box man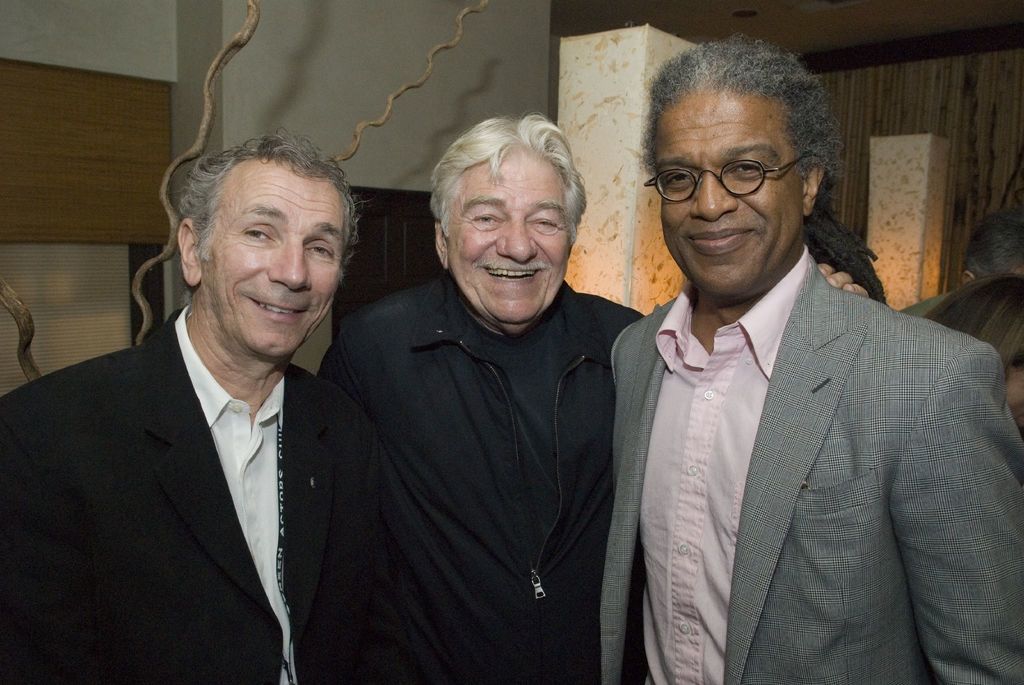
[590,13,1023,684]
